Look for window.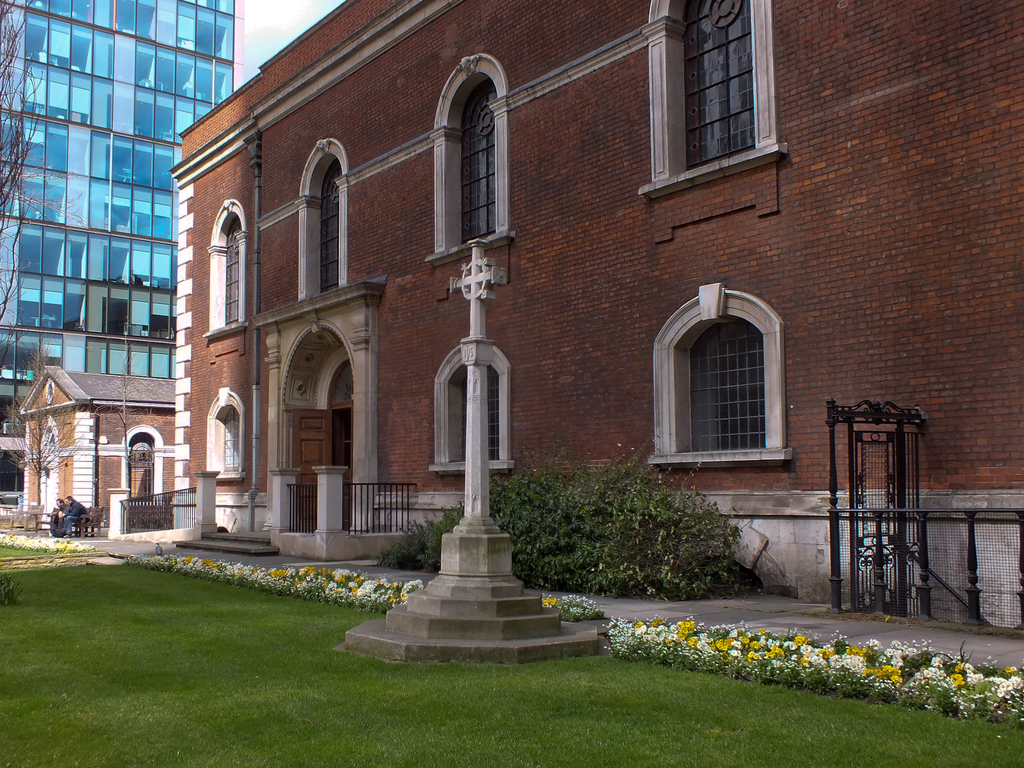
Found: (left=638, top=0, right=788, bottom=199).
